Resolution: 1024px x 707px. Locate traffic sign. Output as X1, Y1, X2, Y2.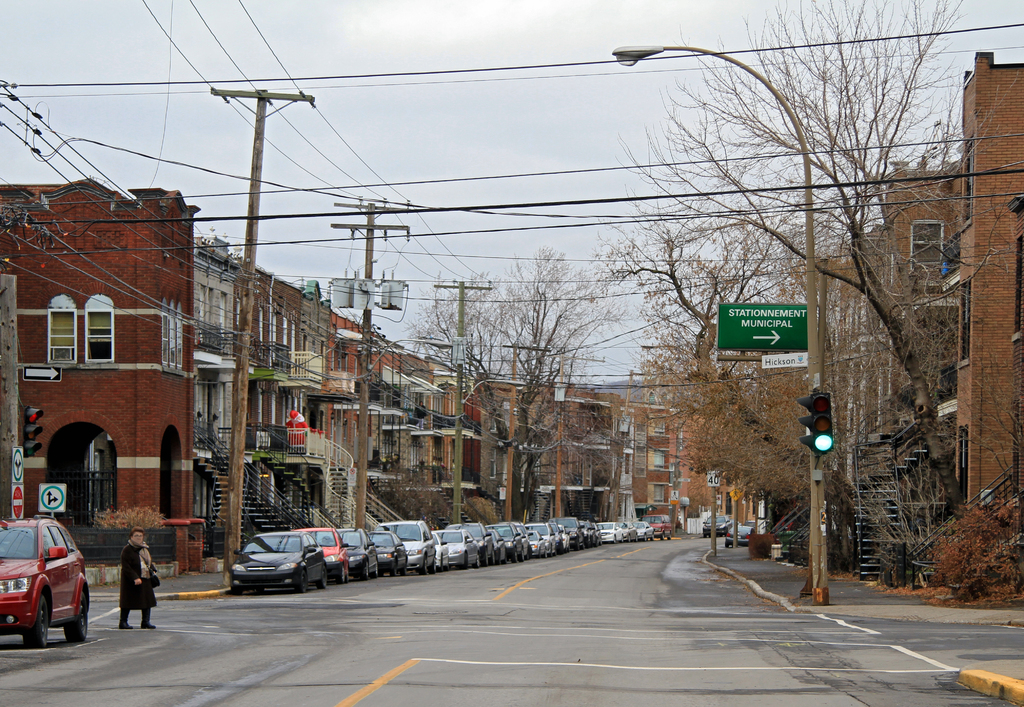
12, 447, 25, 484.
